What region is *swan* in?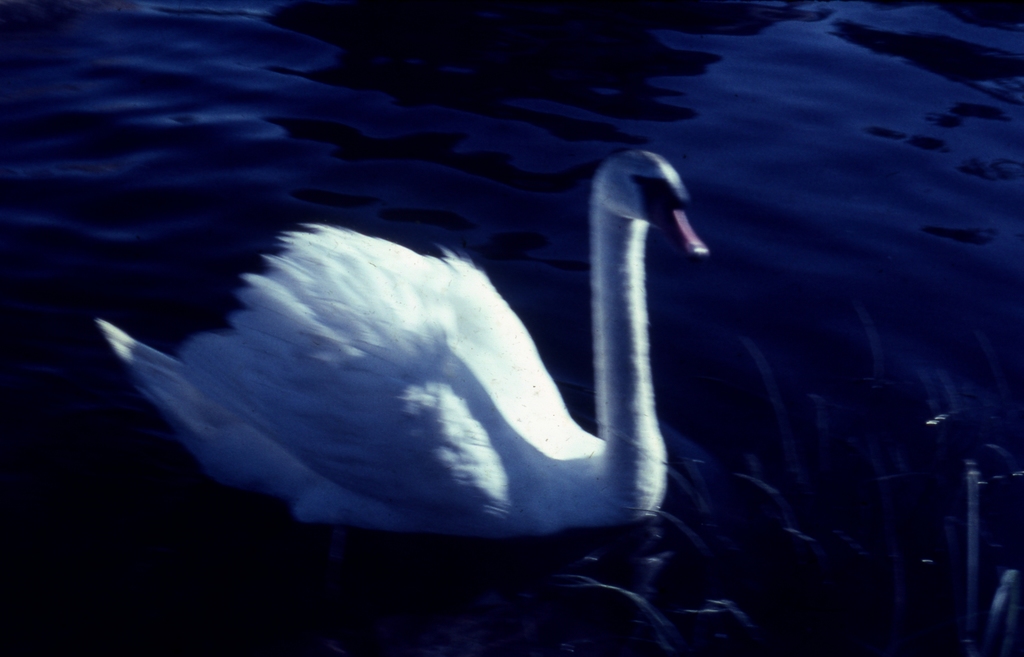
[left=125, top=166, right=767, bottom=551].
